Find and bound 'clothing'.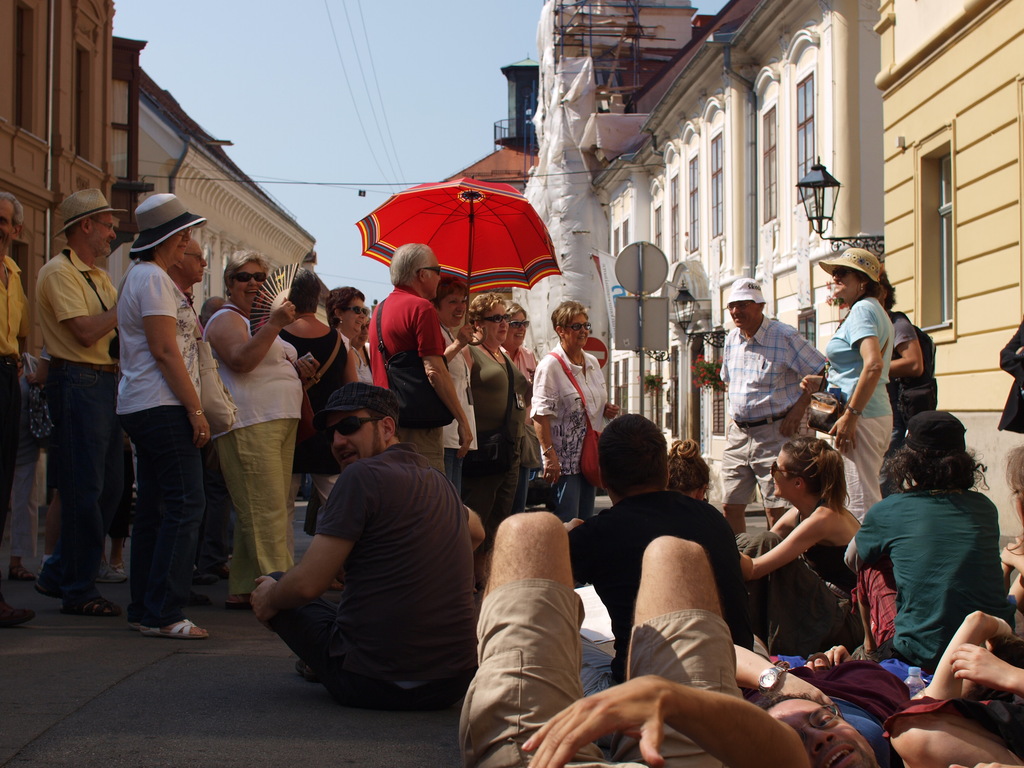
Bound: <box>440,323,480,454</box>.
